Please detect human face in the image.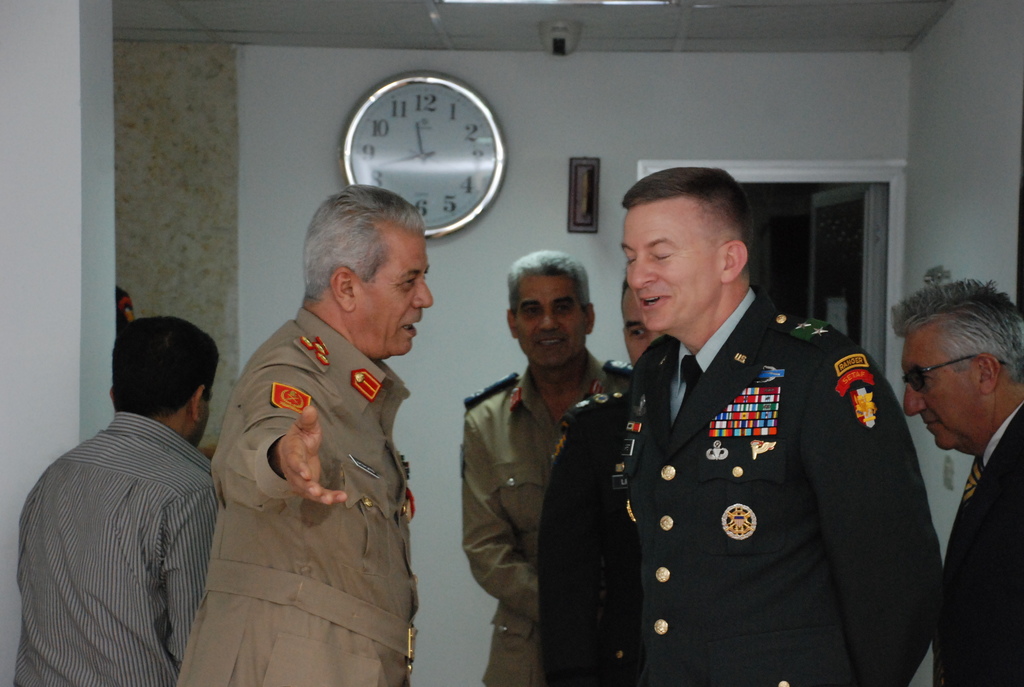
[620, 205, 723, 329].
